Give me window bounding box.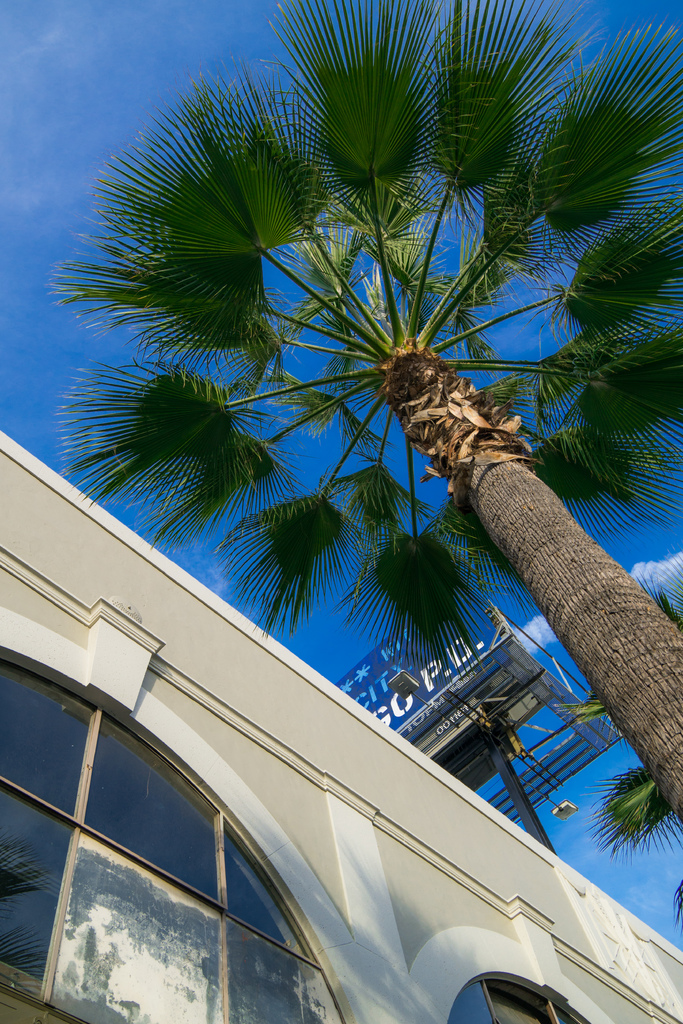
l=0, t=645, r=345, b=1023.
